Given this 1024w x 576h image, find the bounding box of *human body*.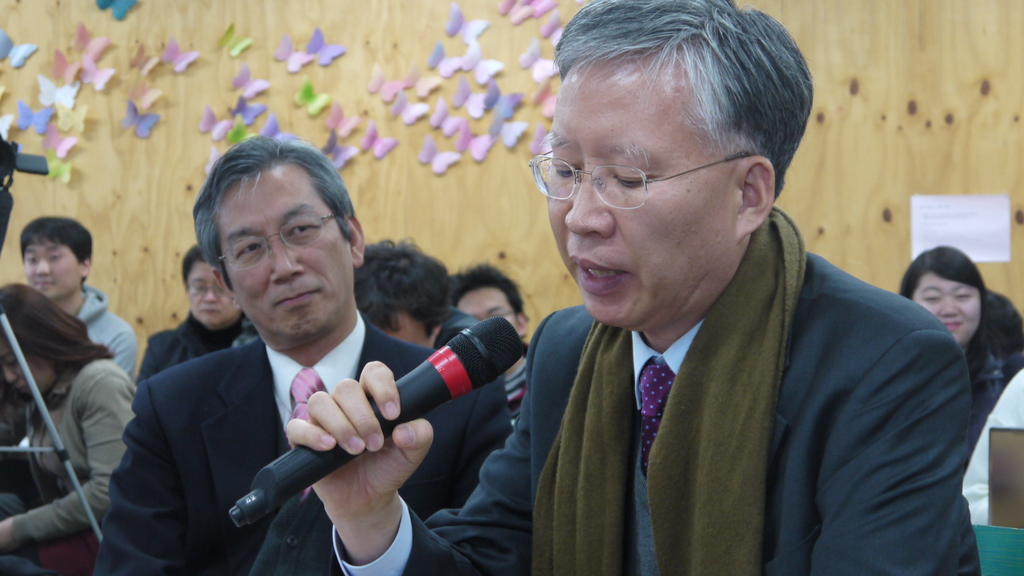
{"x1": 470, "y1": 13, "x2": 966, "y2": 575}.
